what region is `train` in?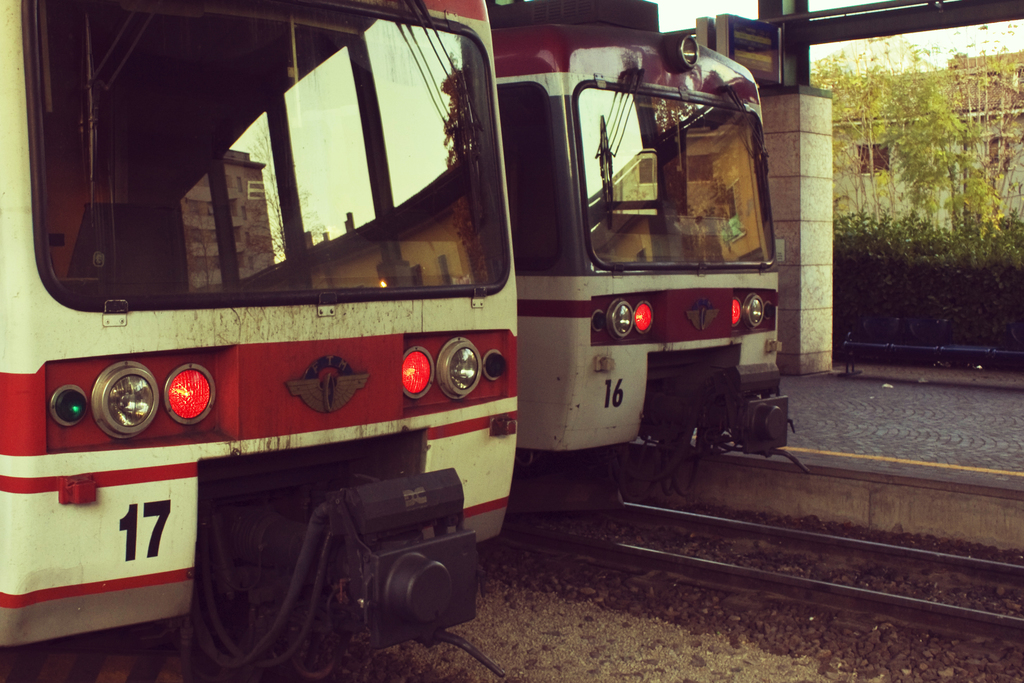
0 0 519 682.
